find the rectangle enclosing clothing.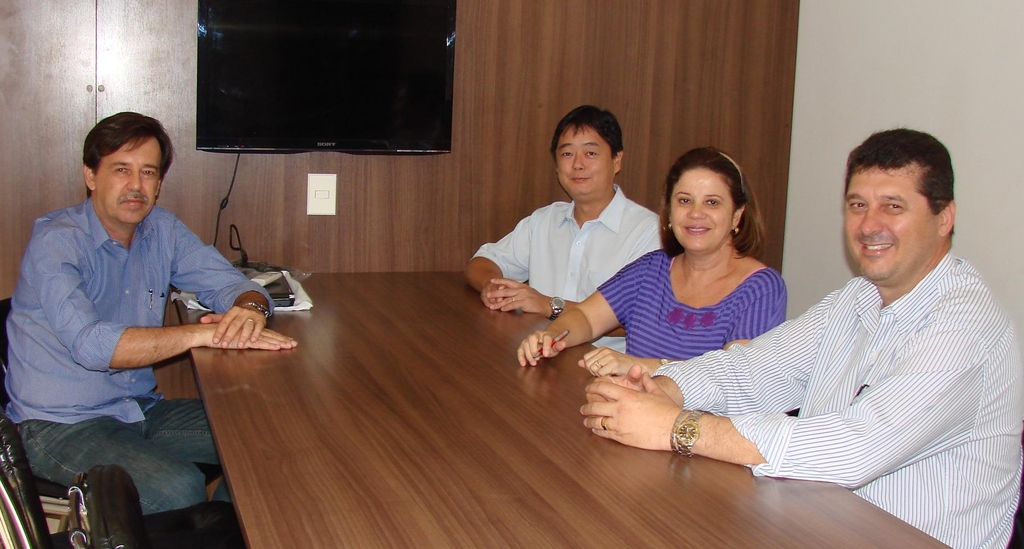
bbox=[6, 199, 285, 514].
